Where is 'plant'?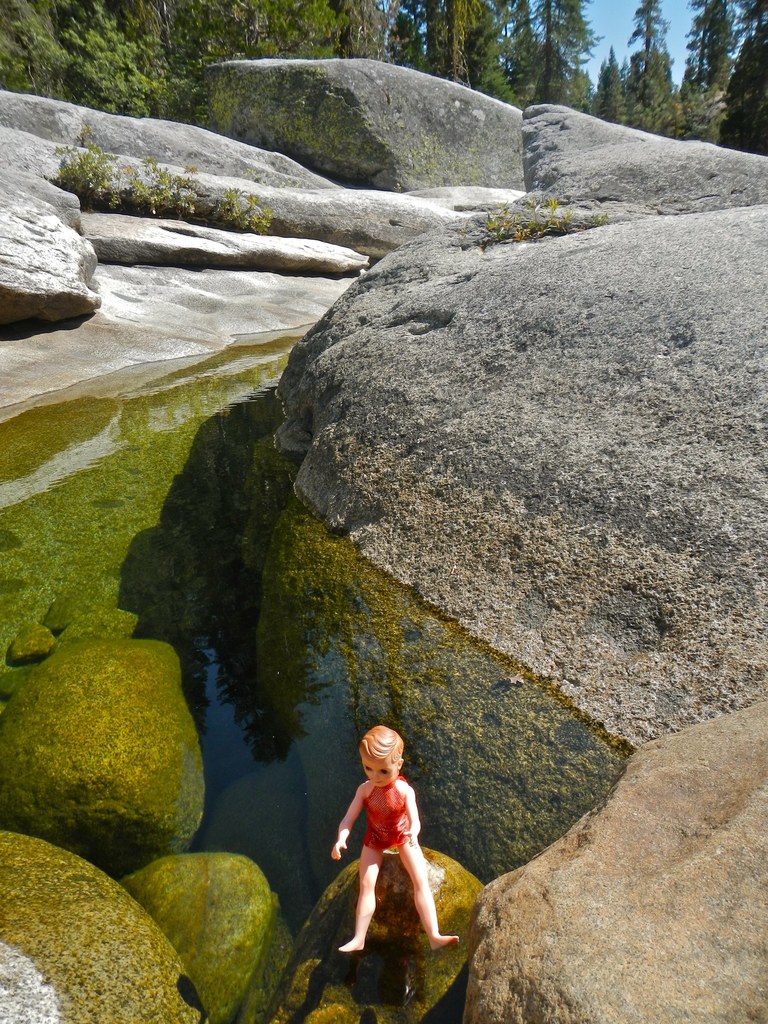
<box>58,118,270,218</box>.
